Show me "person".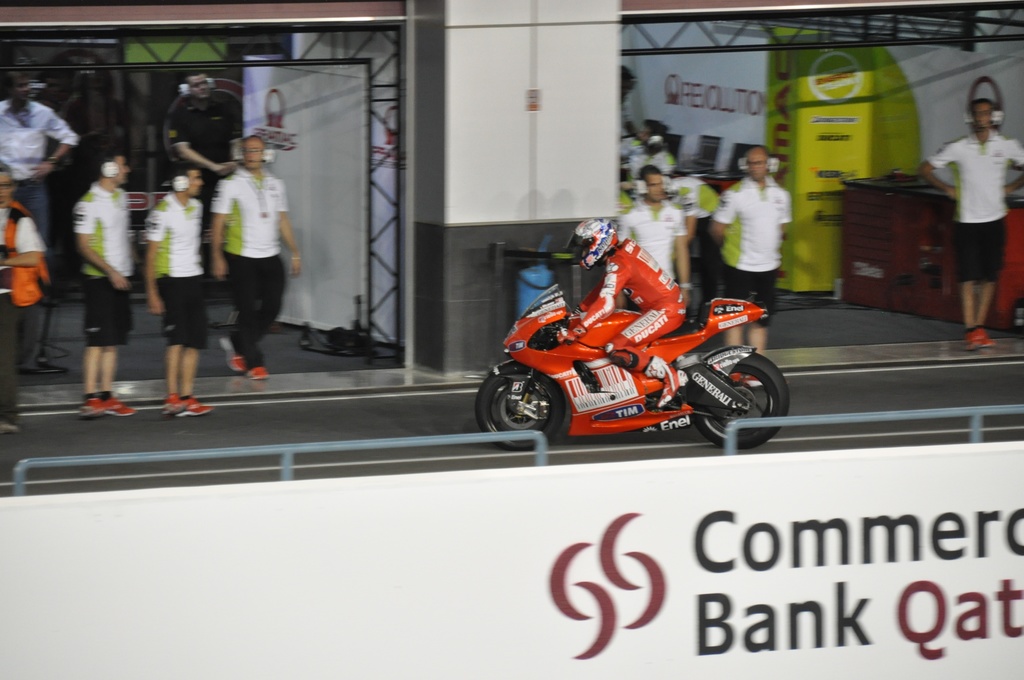
"person" is here: BBox(0, 163, 50, 433).
